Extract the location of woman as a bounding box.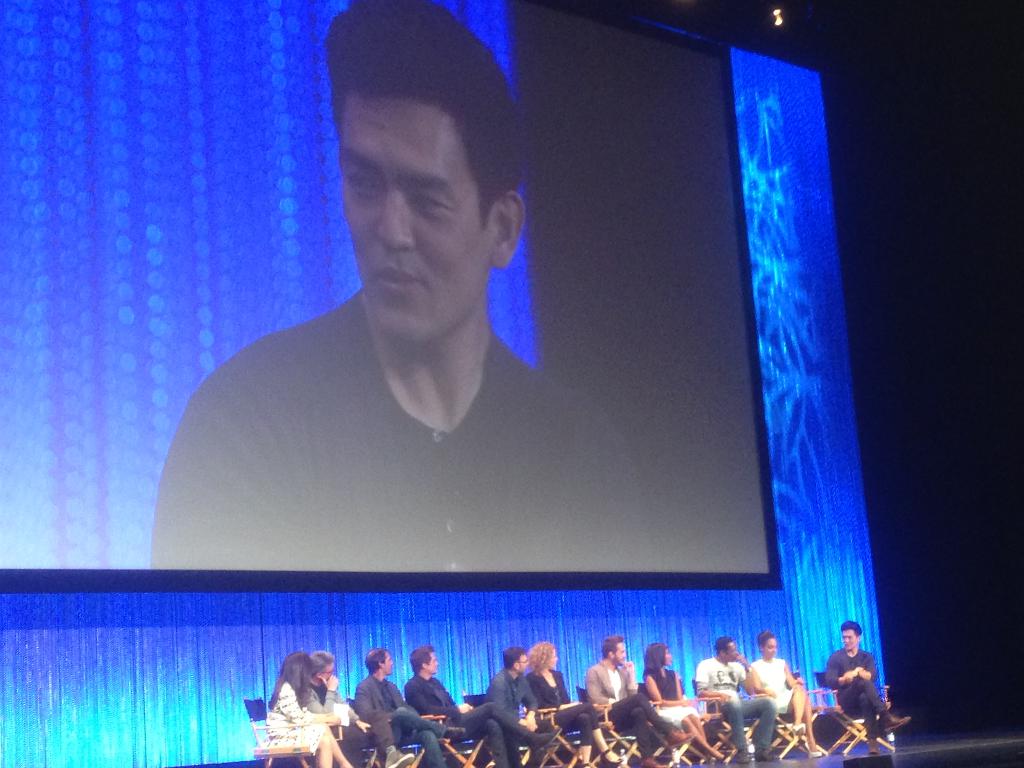
{"left": 524, "top": 642, "right": 621, "bottom": 767}.
